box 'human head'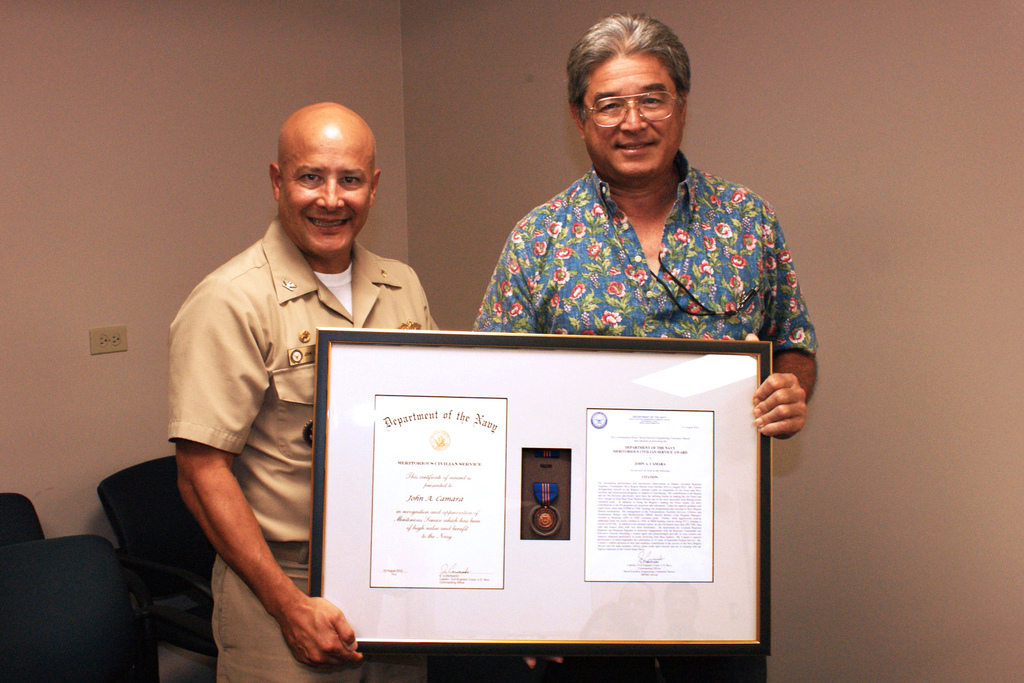
select_region(559, 8, 695, 186)
